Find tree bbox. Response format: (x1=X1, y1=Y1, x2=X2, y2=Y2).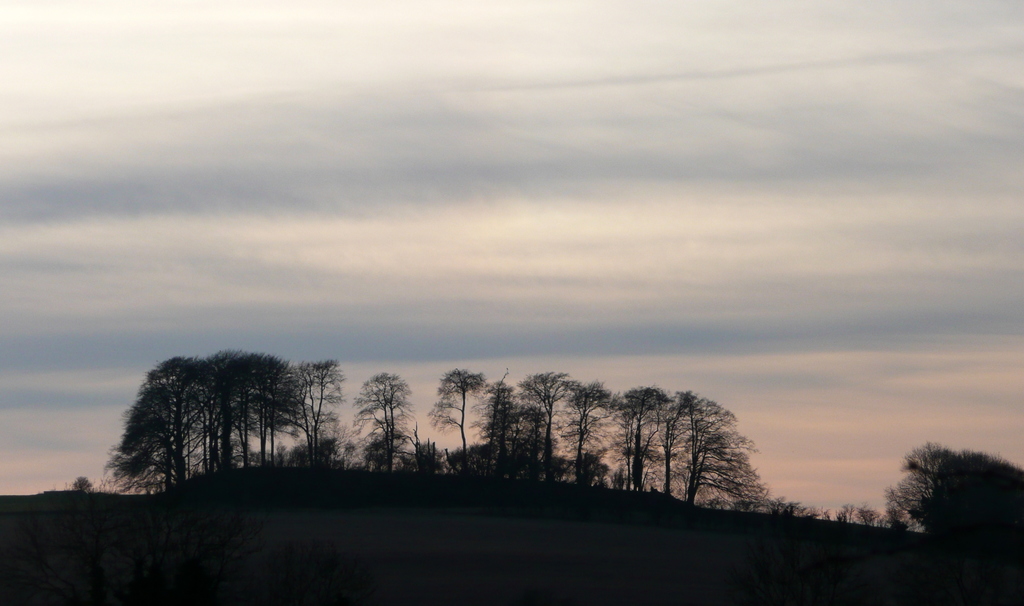
(x1=396, y1=434, x2=447, y2=486).
